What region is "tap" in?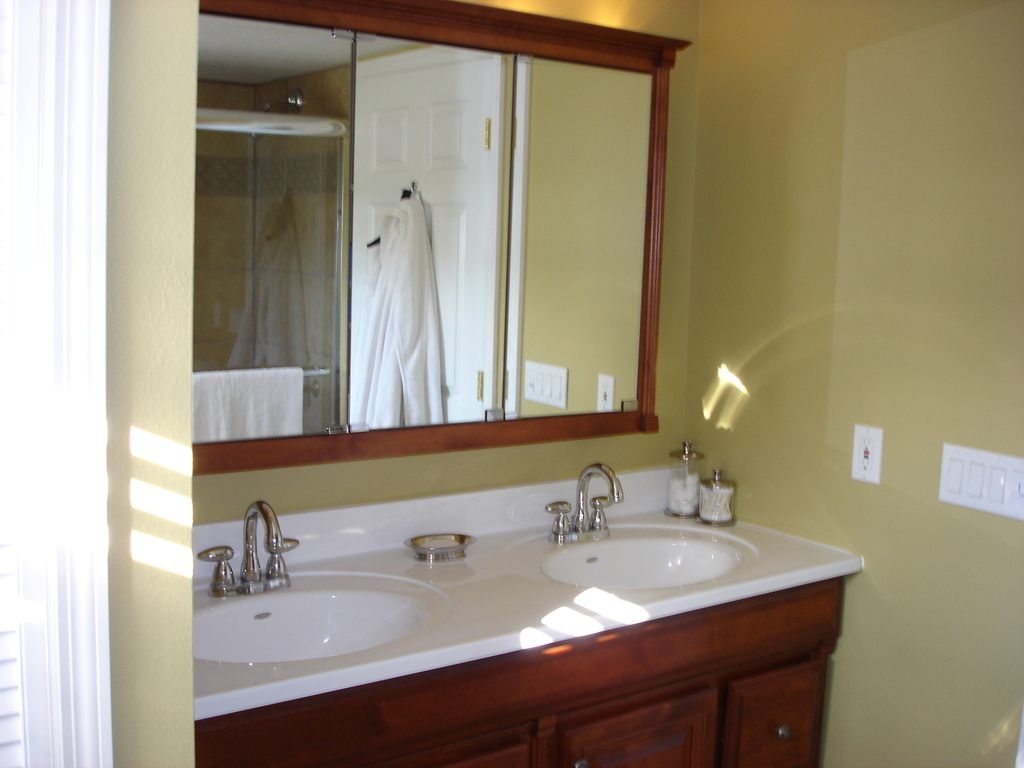
BBox(536, 458, 625, 549).
